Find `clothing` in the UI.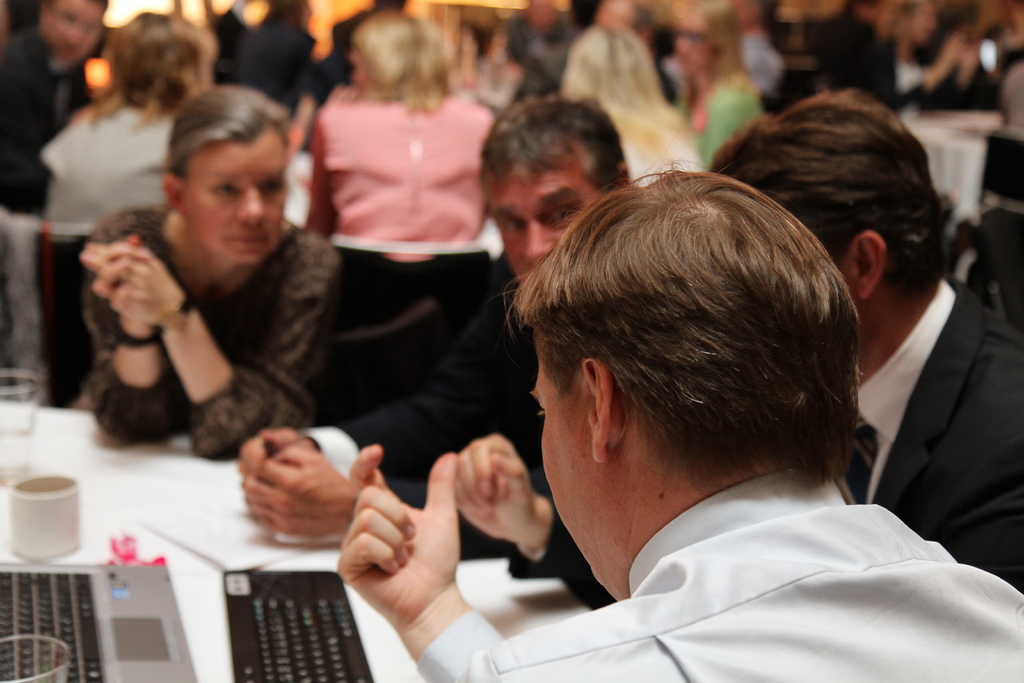
UI element at bbox=(289, 259, 532, 585).
